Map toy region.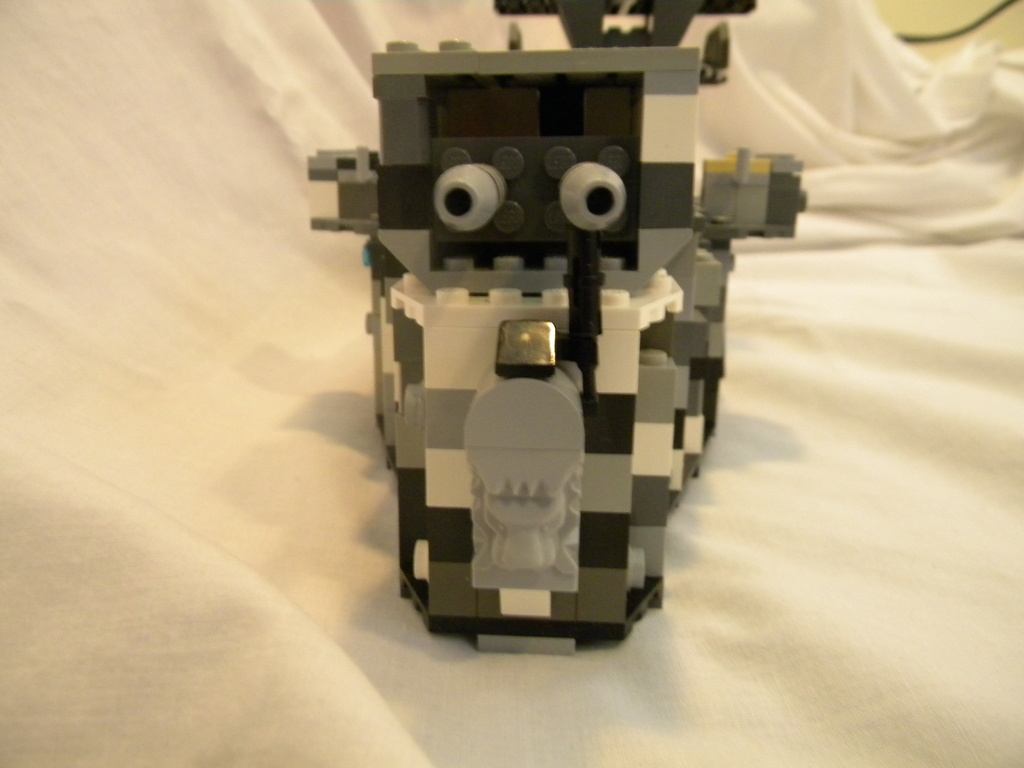
Mapped to l=296, t=0, r=826, b=668.
